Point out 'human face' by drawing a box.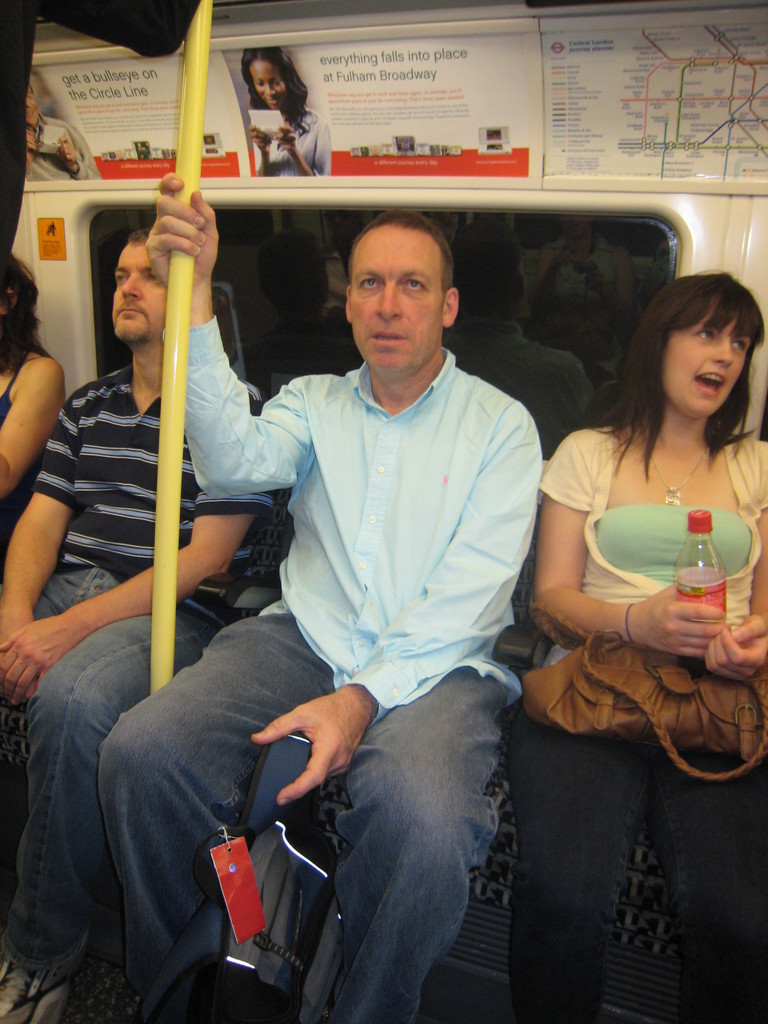
668, 303, 753, 412.
